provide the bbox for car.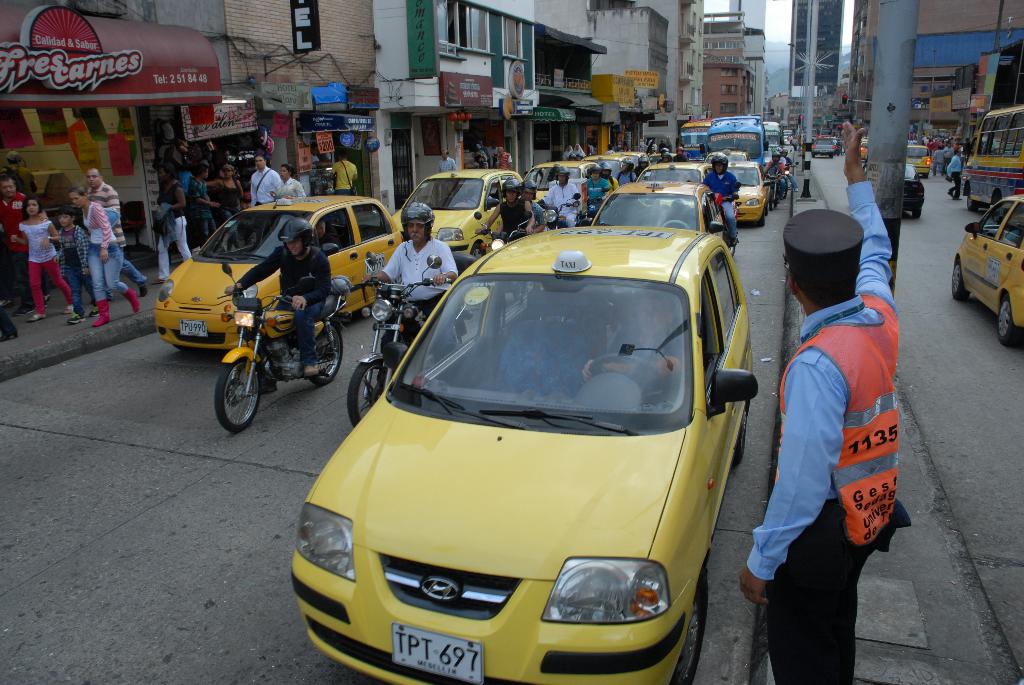
region(906, 143, 932, 176).
